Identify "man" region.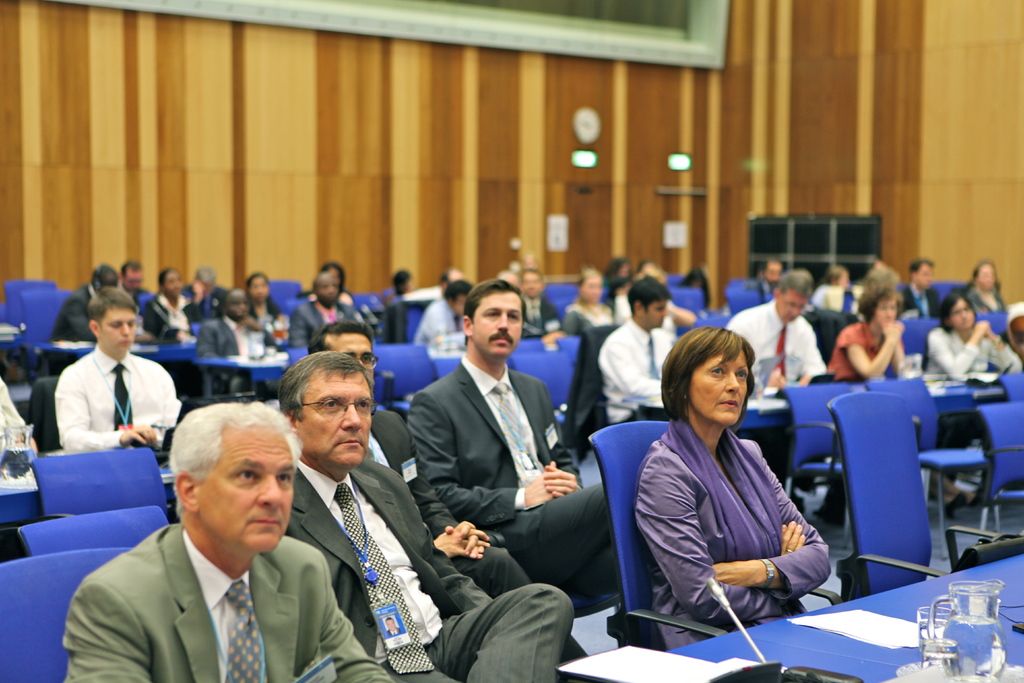
Region: select_region(188, 280, 278, 386).
